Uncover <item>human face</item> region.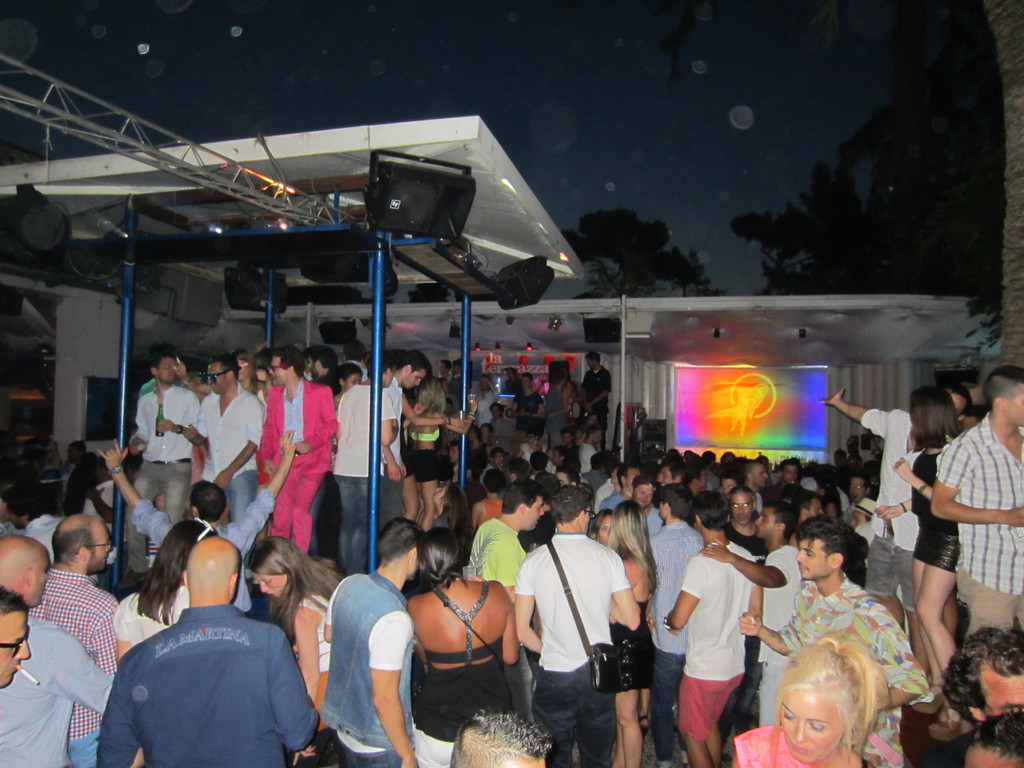
Uncovered: select_region(401, 369, 426, 387).
